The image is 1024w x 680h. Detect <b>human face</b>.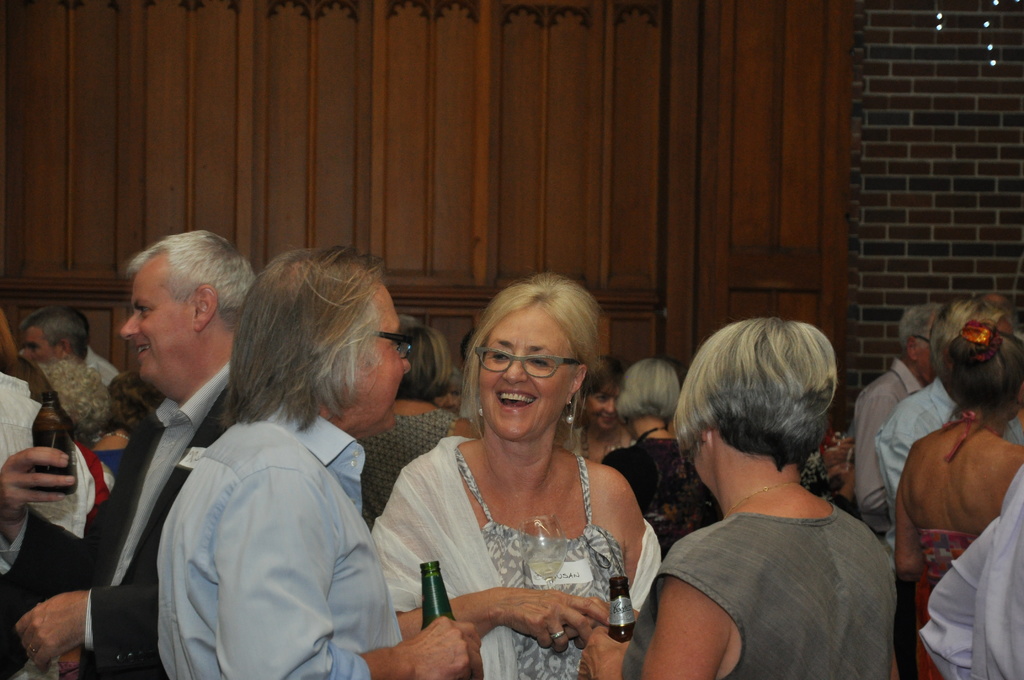
Detection: (435,386,458,409).
